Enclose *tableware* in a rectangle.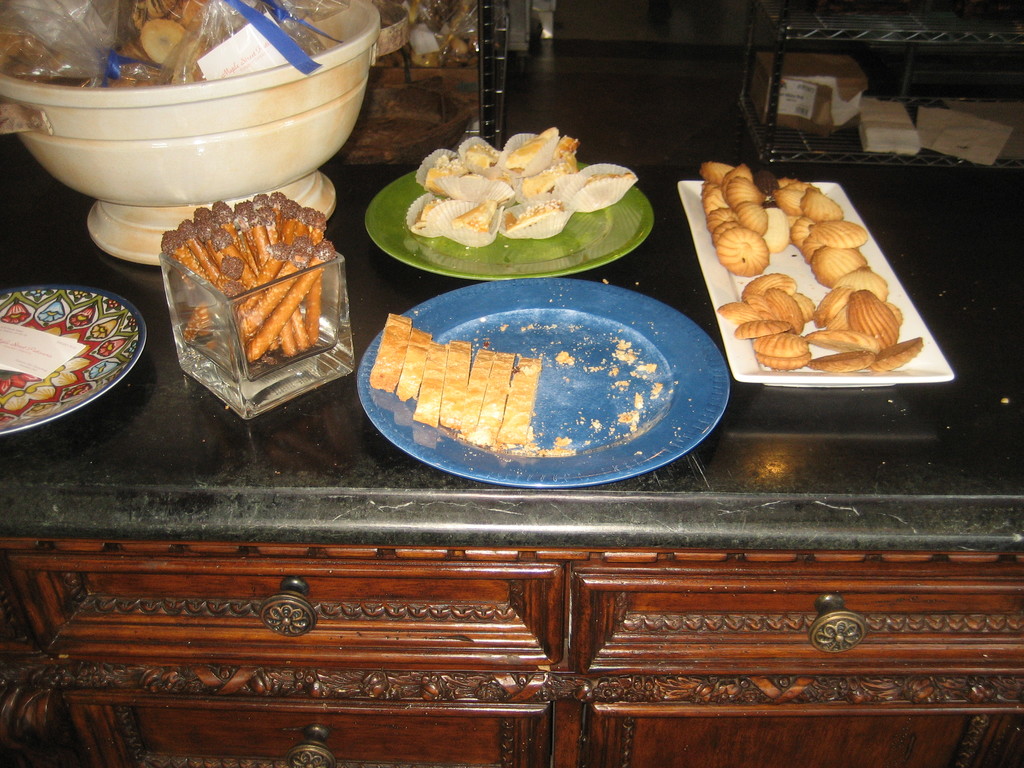
0:278:152:438.
